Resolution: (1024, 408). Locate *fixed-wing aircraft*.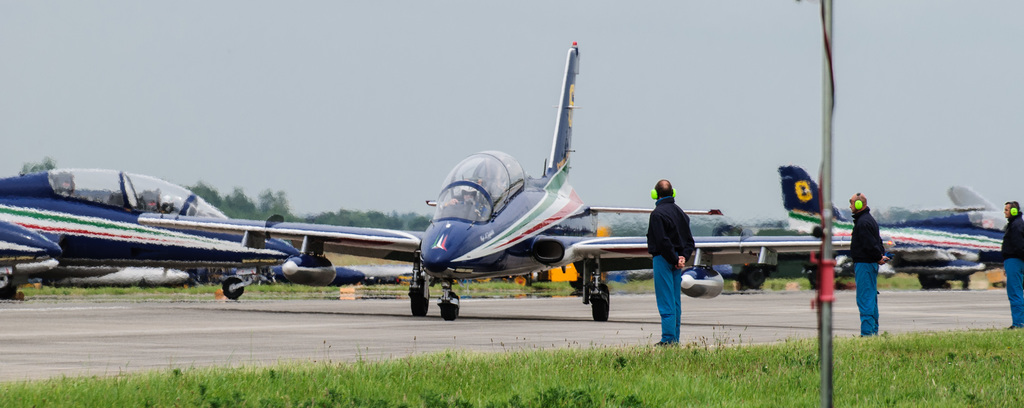
[left=776, top=162, right=1011, bottom=287].
